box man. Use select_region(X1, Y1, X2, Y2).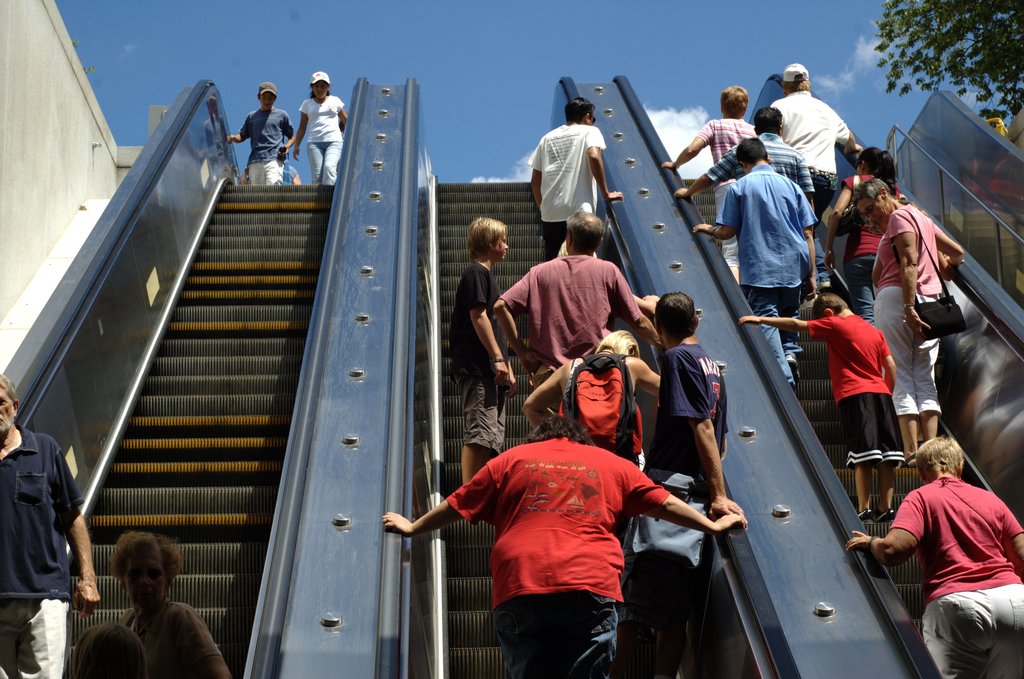
select_region(454, 217, 520, 480).
